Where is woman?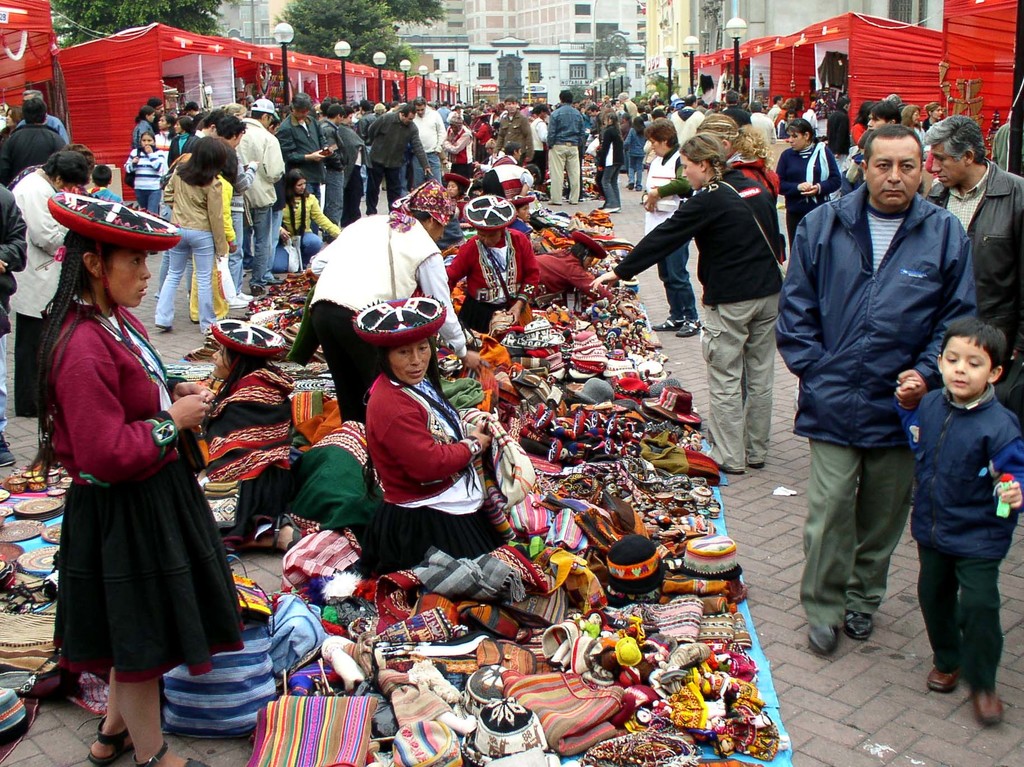
[168, 117, 196, 167].
